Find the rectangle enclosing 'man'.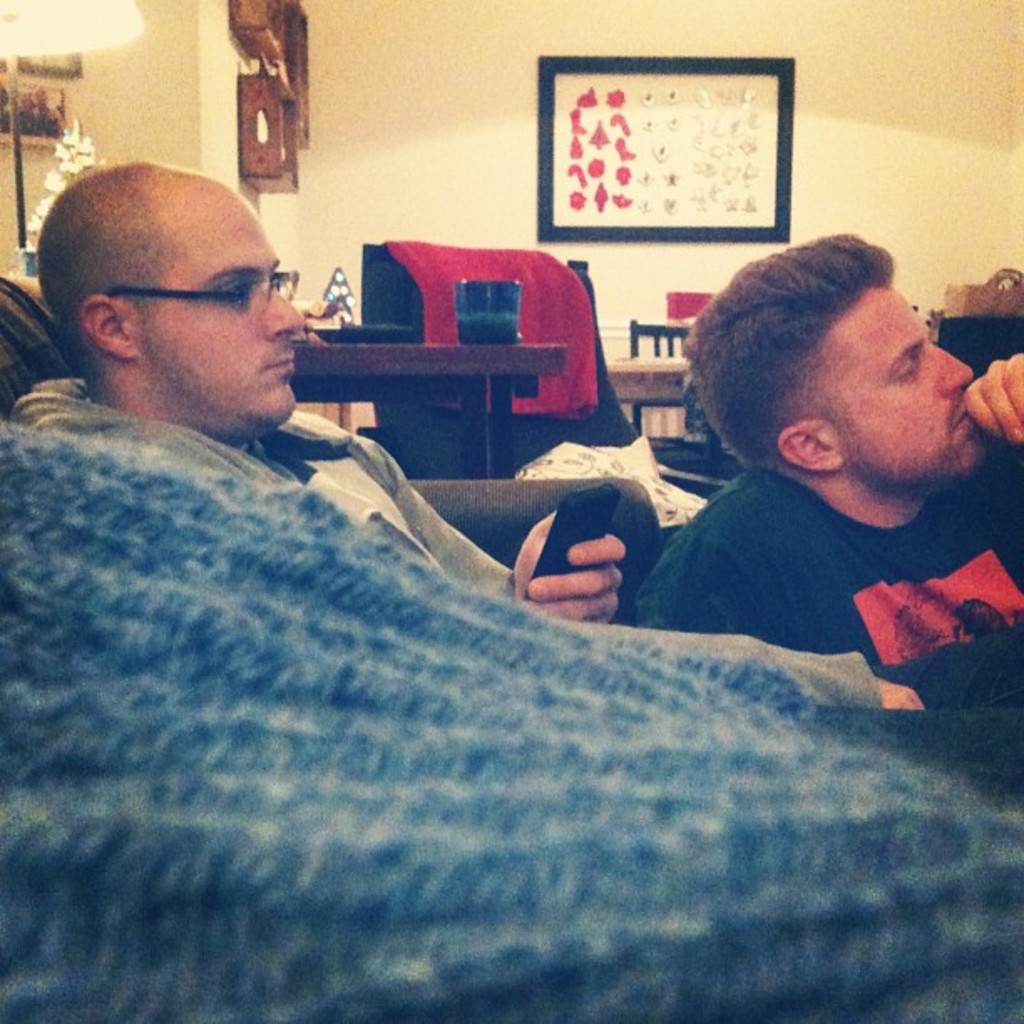
[5,157,927,708].
